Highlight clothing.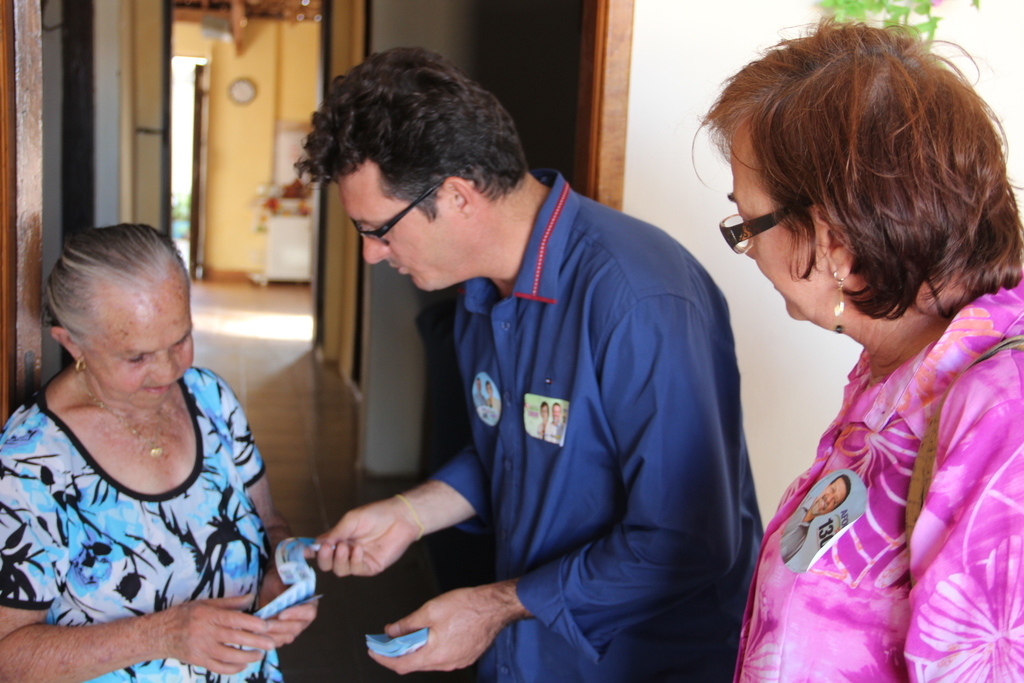
Highlighted region: (415,156,786,682).
